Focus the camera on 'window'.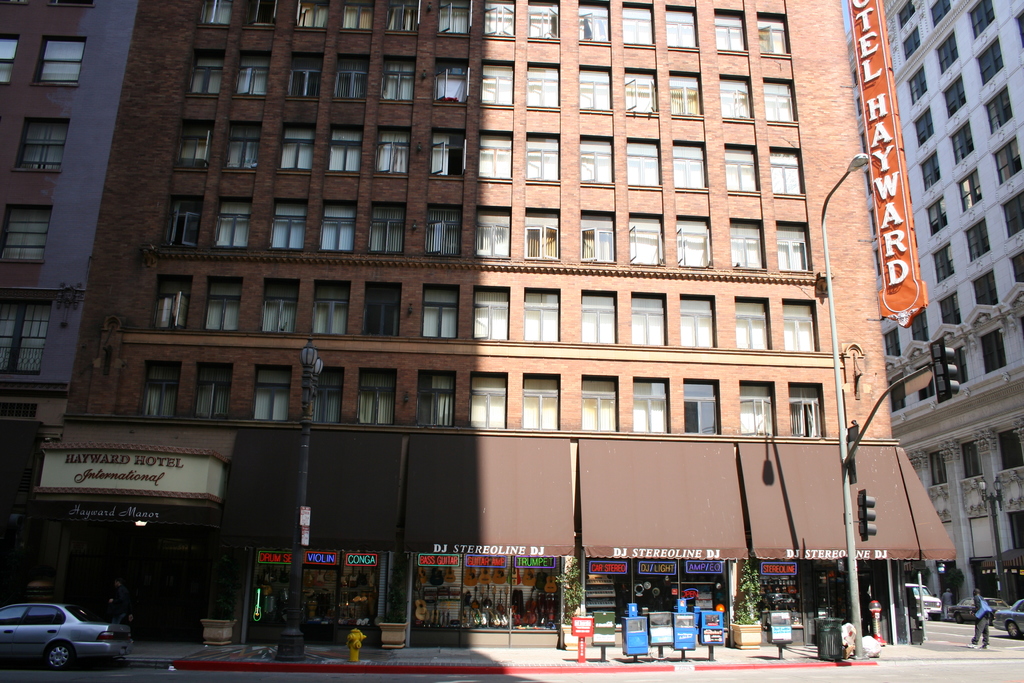
Focus region: (45, 0, 90, 3).
